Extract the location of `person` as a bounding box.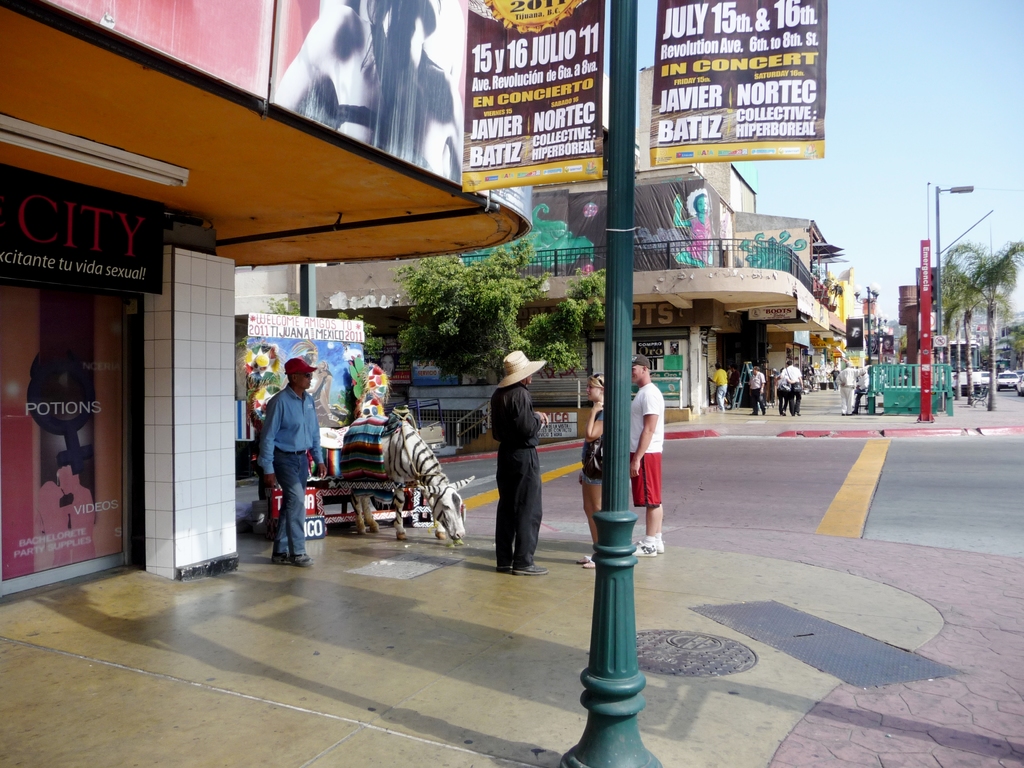
<box>828,363,838,390</box>.
